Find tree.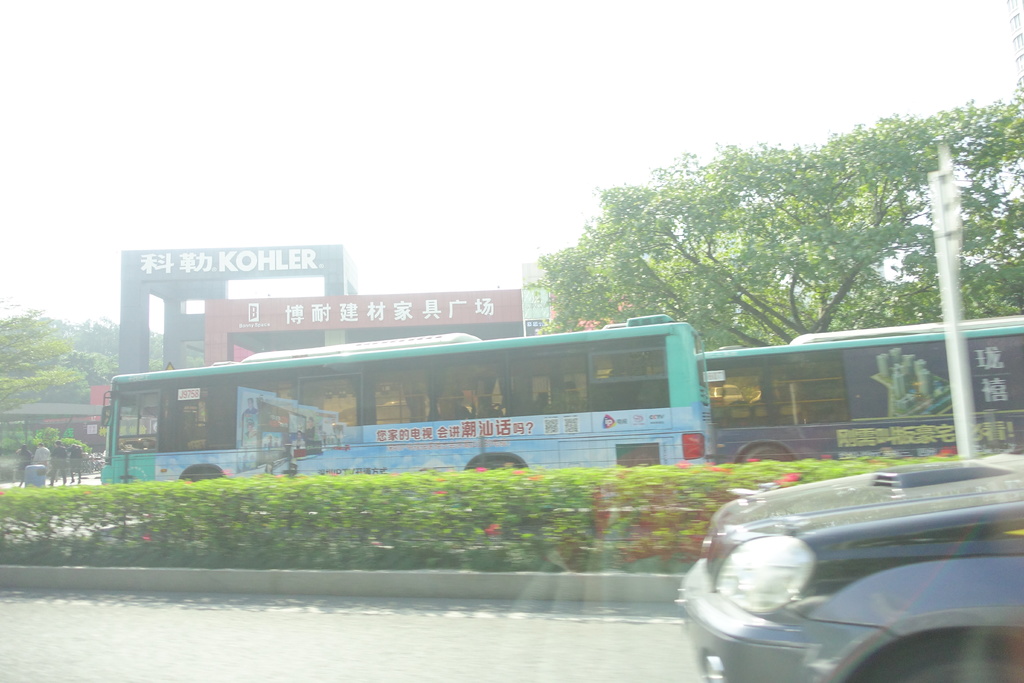
[521,104,1023,356].
